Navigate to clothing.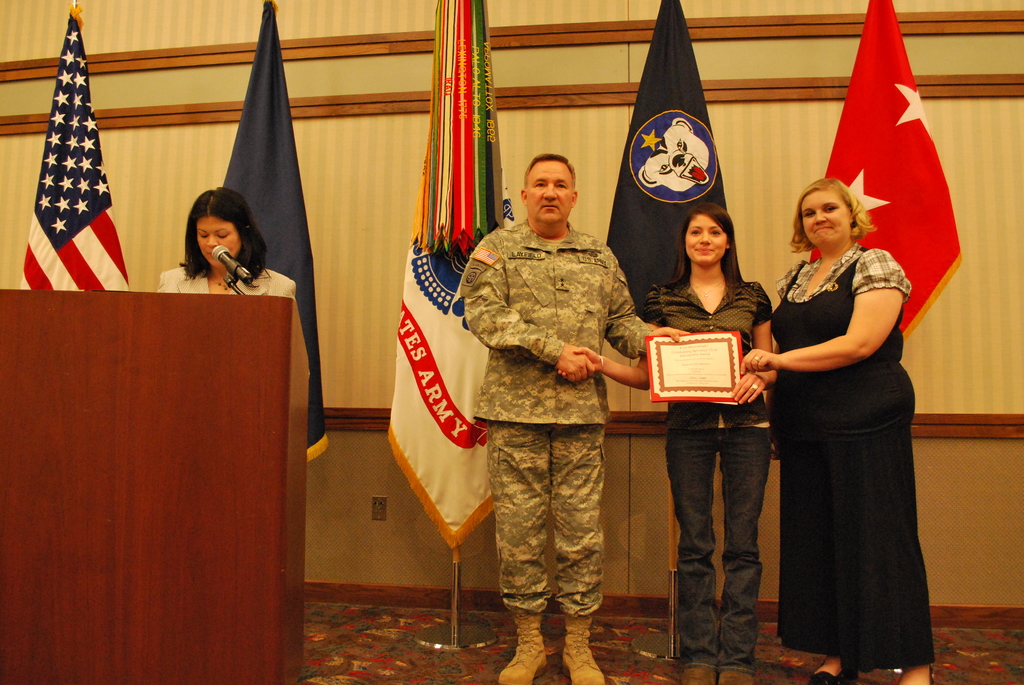
Navigation target: crop(464, 221, 660, 611).
